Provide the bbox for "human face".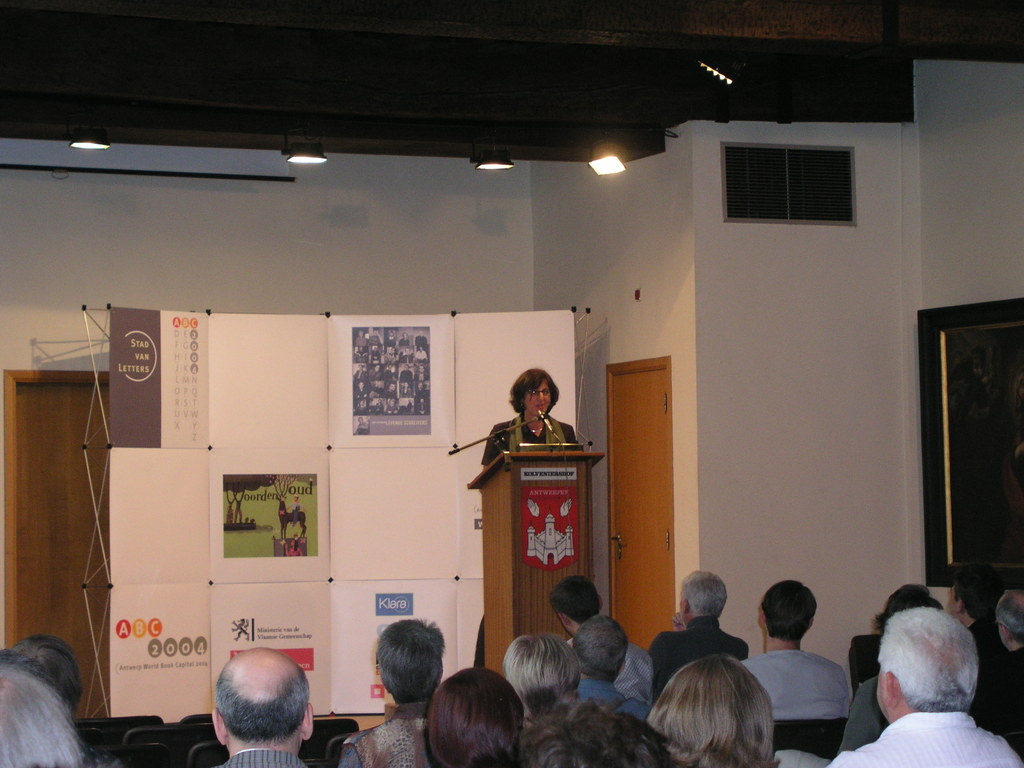
(387,397,397,405).
